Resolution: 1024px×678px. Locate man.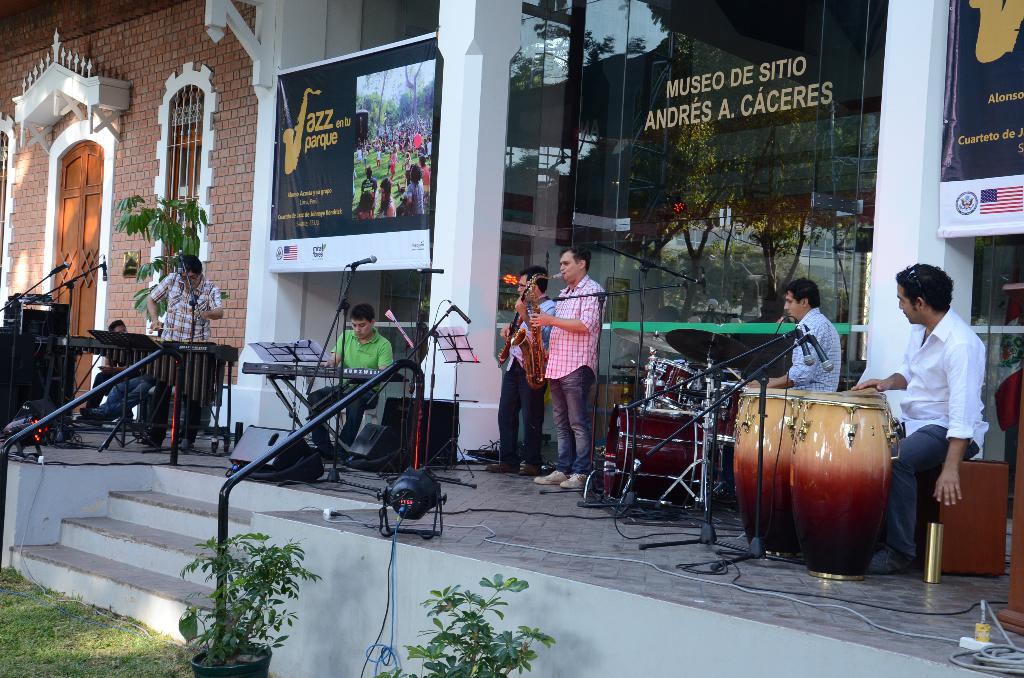
crop(750, 275, 855, 389).
